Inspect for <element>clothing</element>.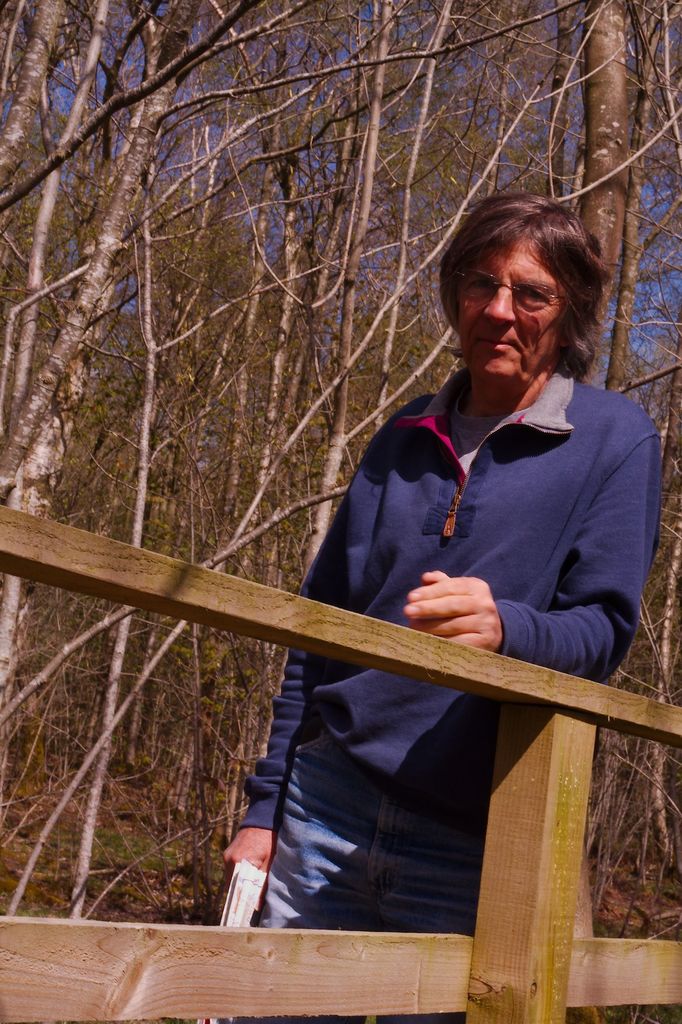
Inspection: 200, 262, 633, 925.
